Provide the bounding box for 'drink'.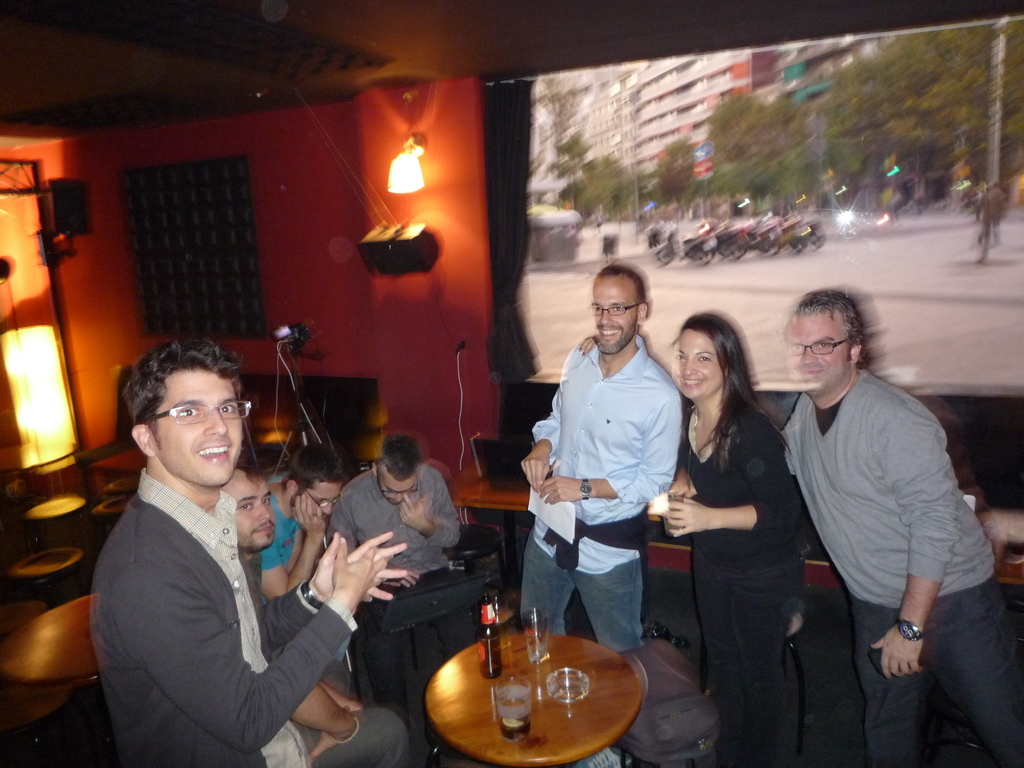
[x1=499, y1=710, x2=529, y2=737].
